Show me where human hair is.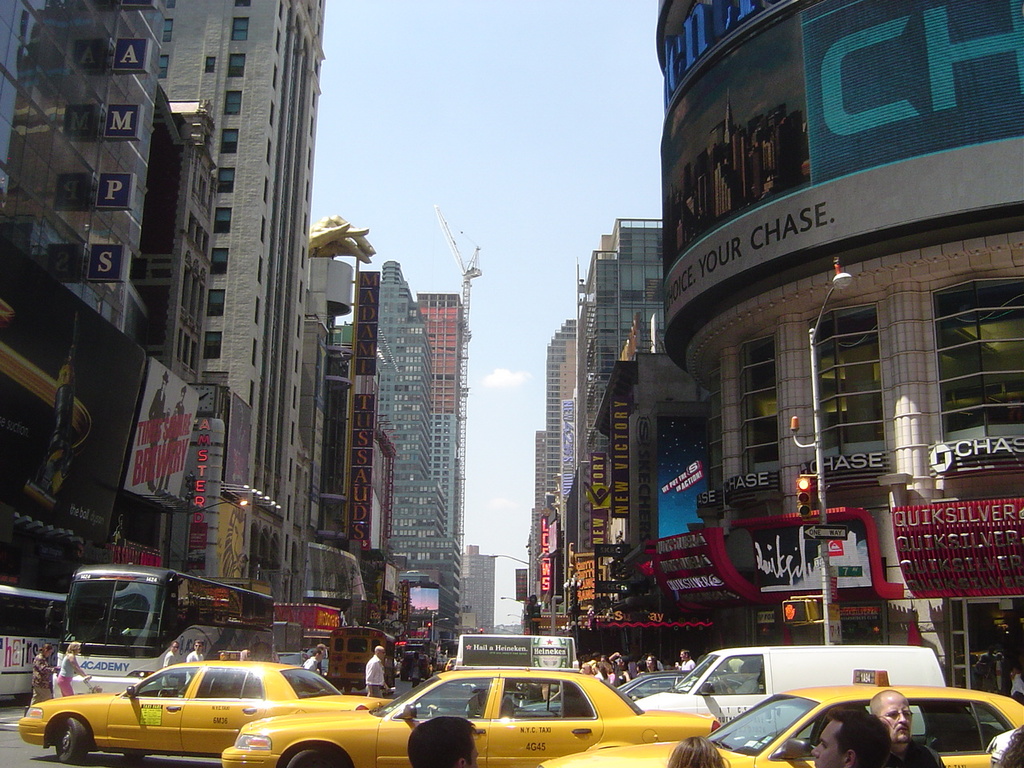
human hair is at [66,642,78,656].
